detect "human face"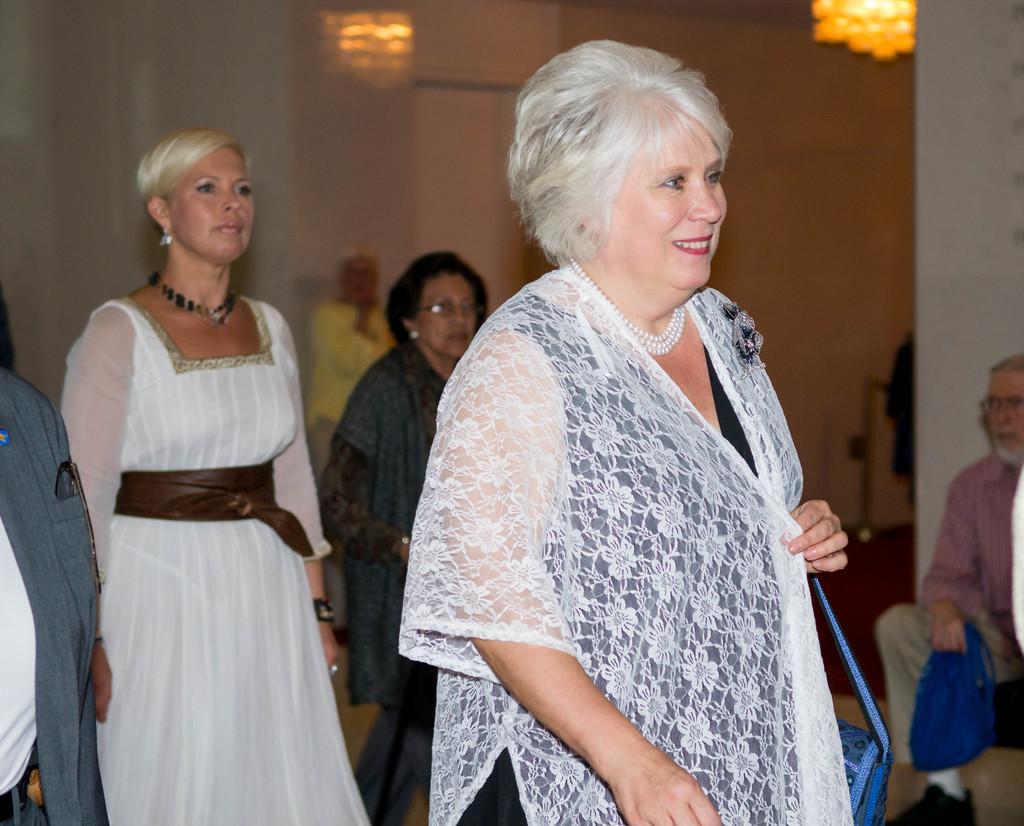
bbox=(168, 152, 258, 268)
